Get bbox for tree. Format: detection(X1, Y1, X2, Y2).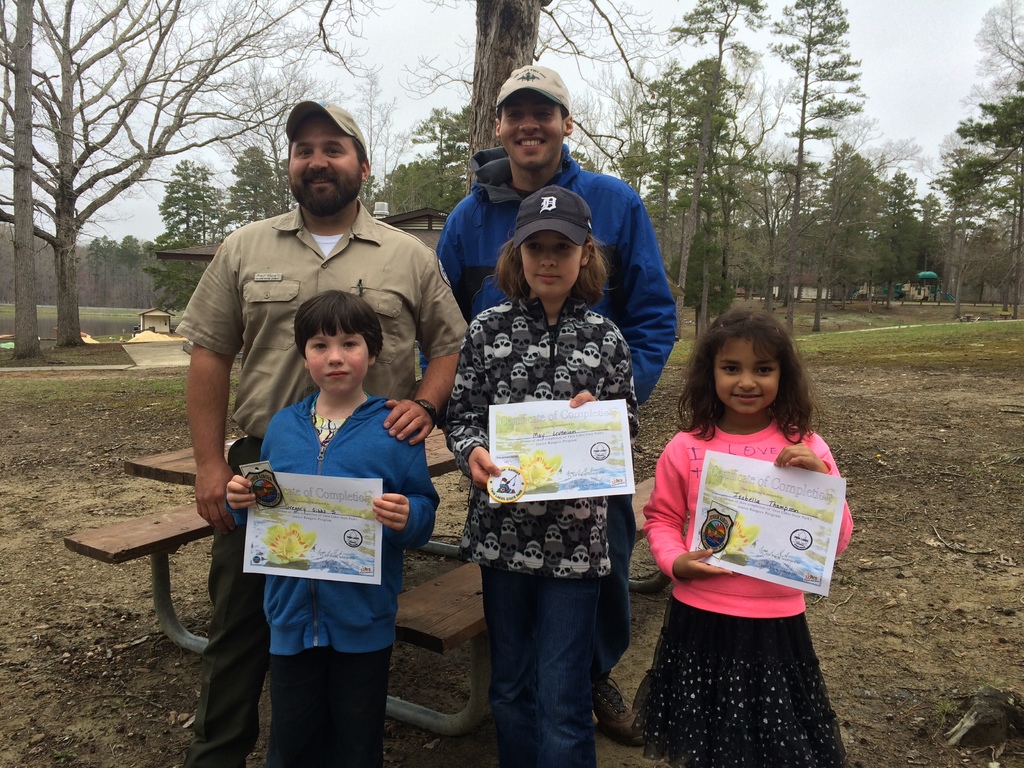
detection(670, 0, 768, 346).
